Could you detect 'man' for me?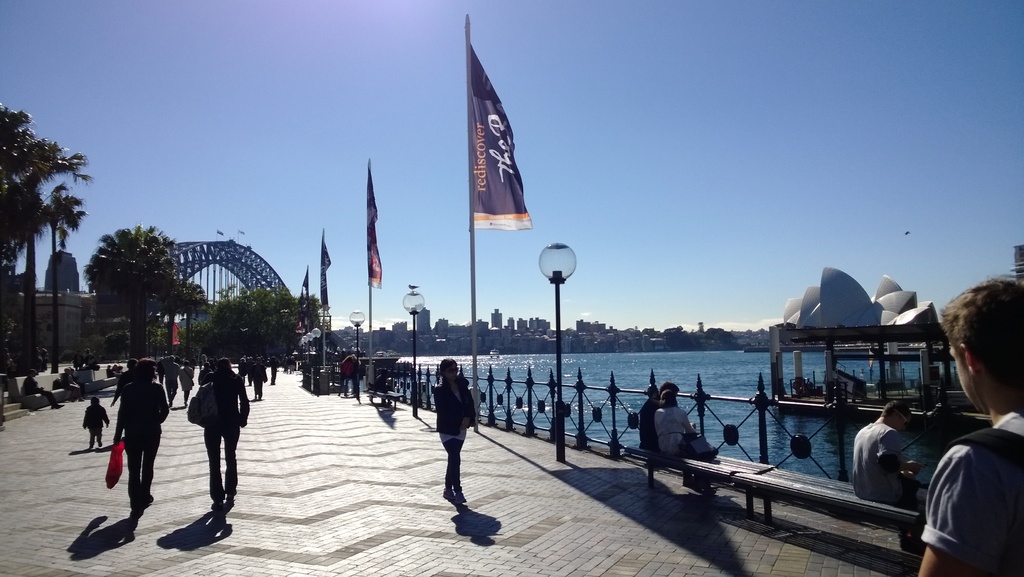
Detection result: left=638, top=381, right=680, bottom=451.
